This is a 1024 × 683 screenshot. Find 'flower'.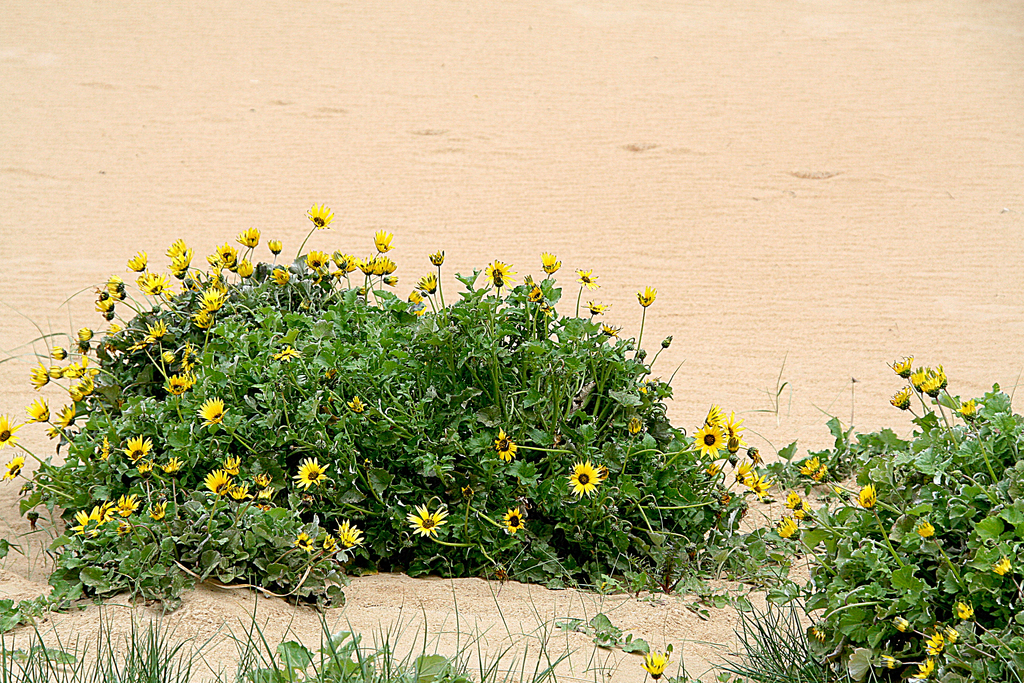
Bounding box: bbox=[564, 463, 598, 497].
